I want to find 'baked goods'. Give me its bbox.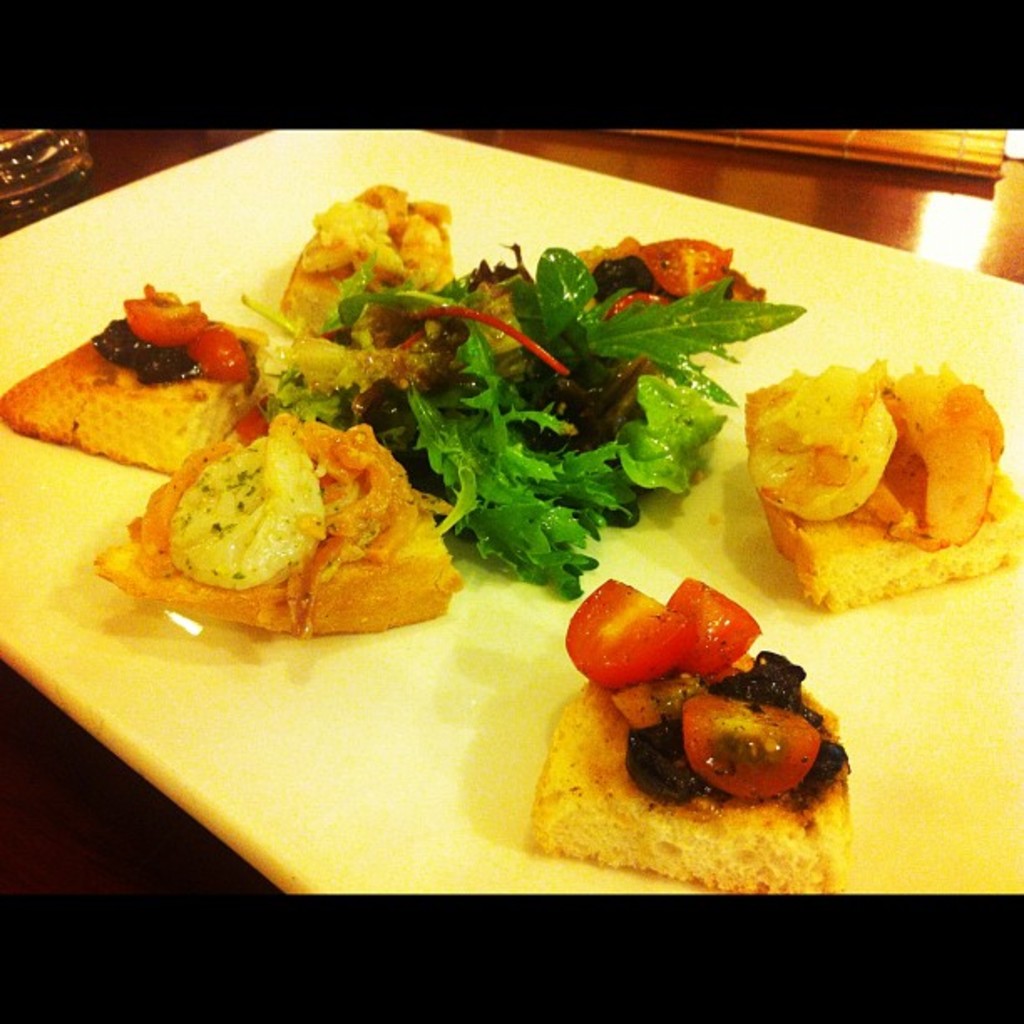
{"left": 82, "top": 413, "right": 452, "bottom": 632}.
